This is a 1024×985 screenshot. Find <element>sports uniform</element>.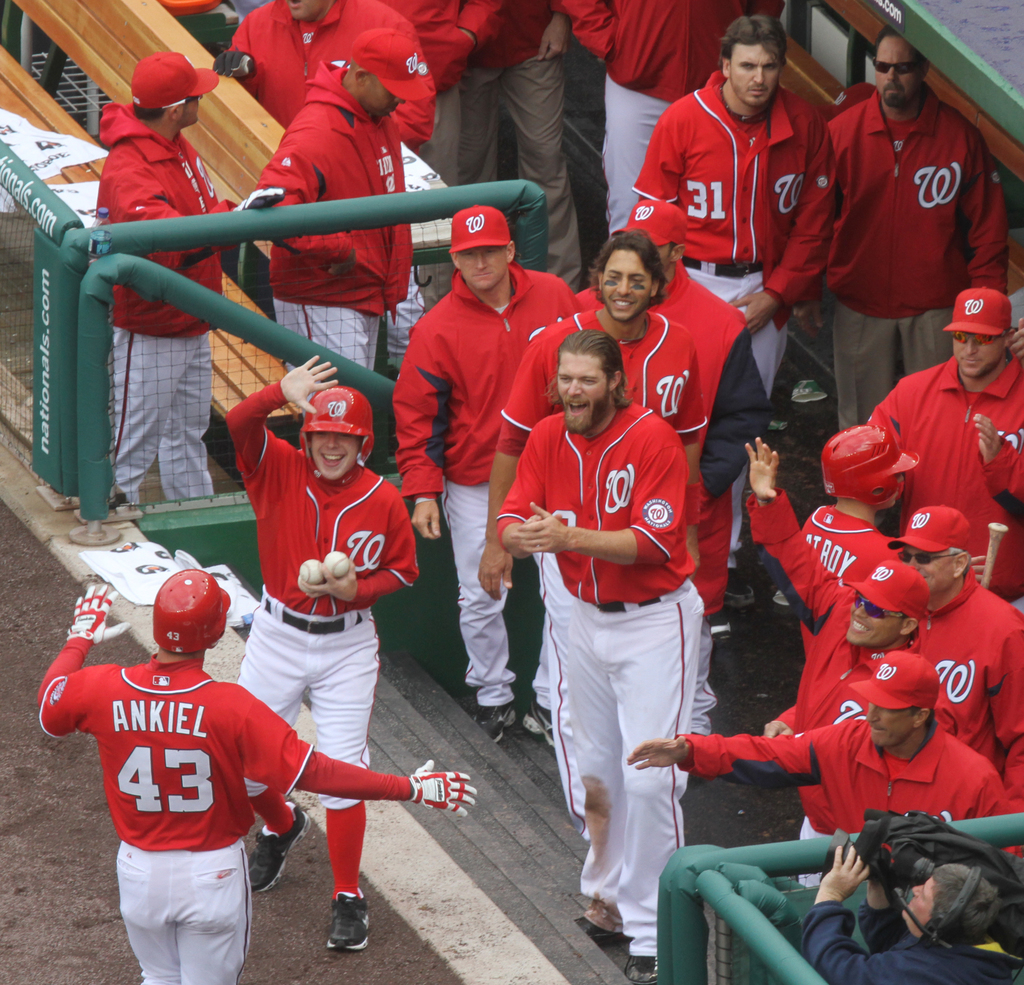
Bounding box: [left=619, top=200, right=758, bottom=612].
